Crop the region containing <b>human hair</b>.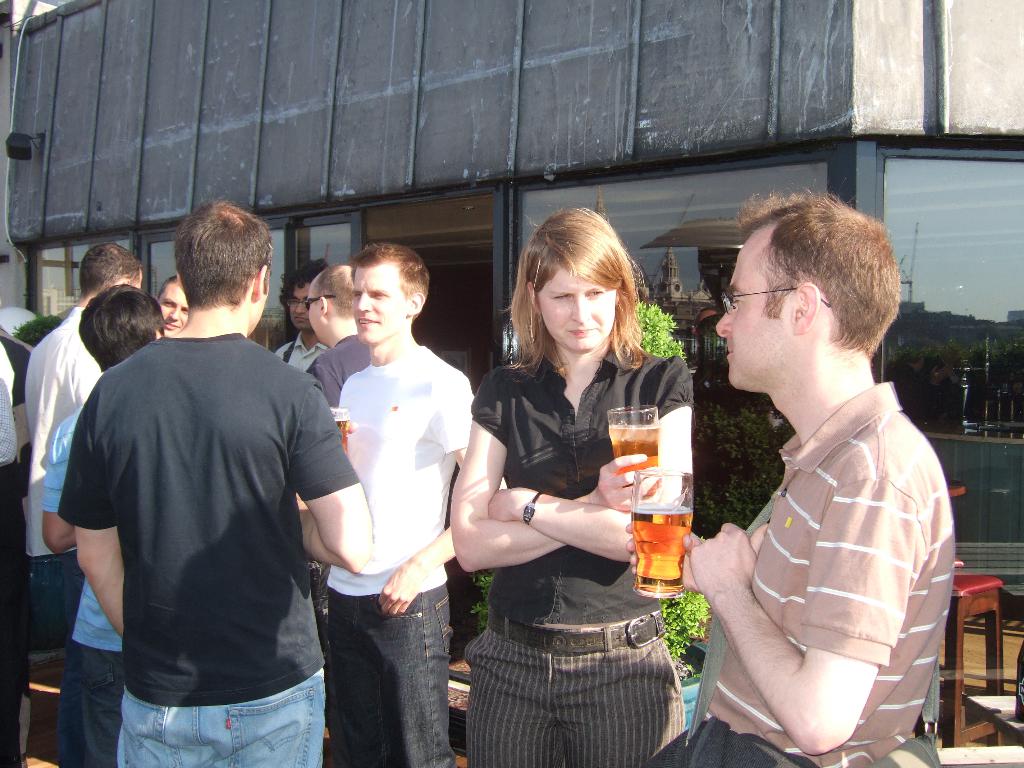
Crop region: box=[348, 241, 430, 322].
